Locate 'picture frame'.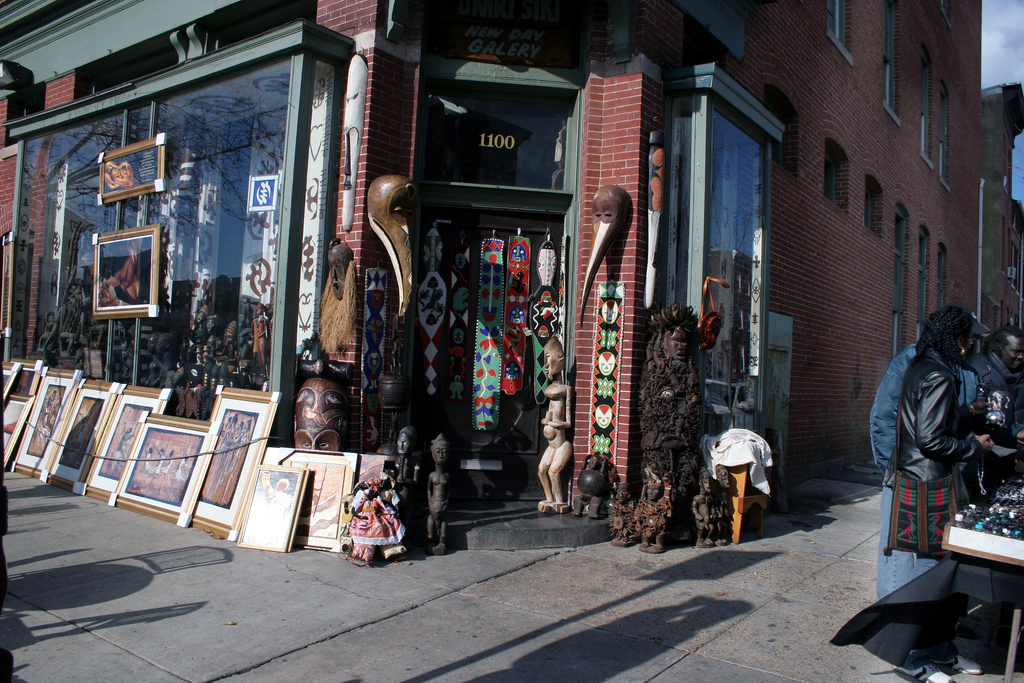
Bounding box: [107, 410, 222, 527].
